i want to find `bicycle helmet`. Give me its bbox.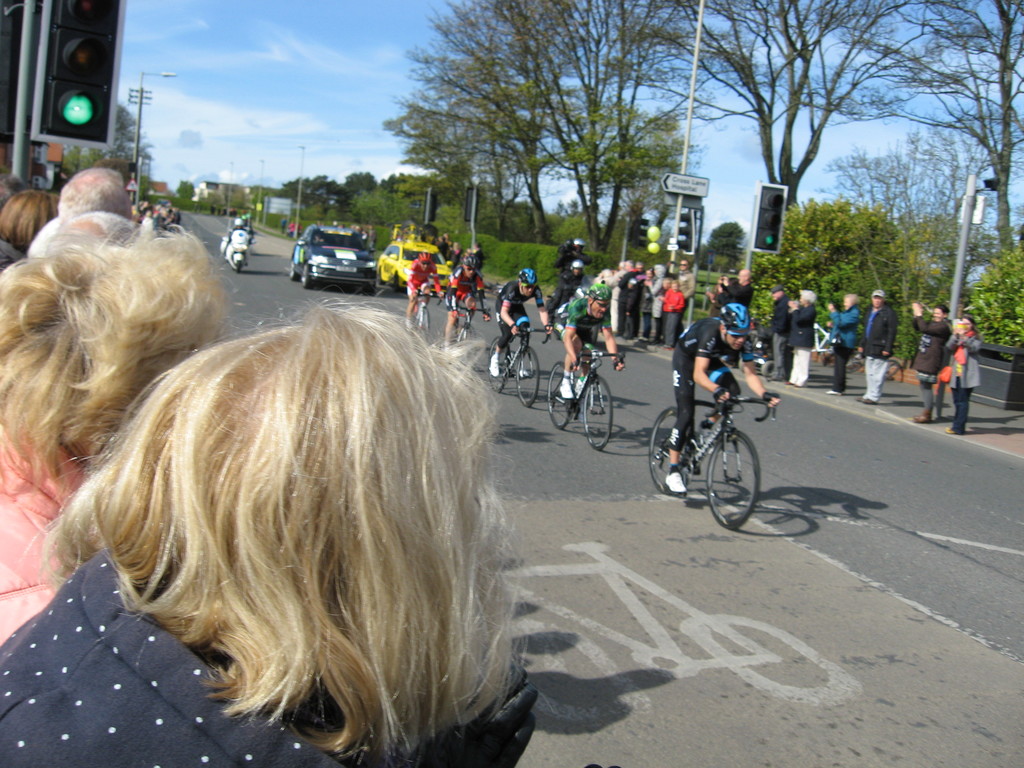
589,284,613,306.
